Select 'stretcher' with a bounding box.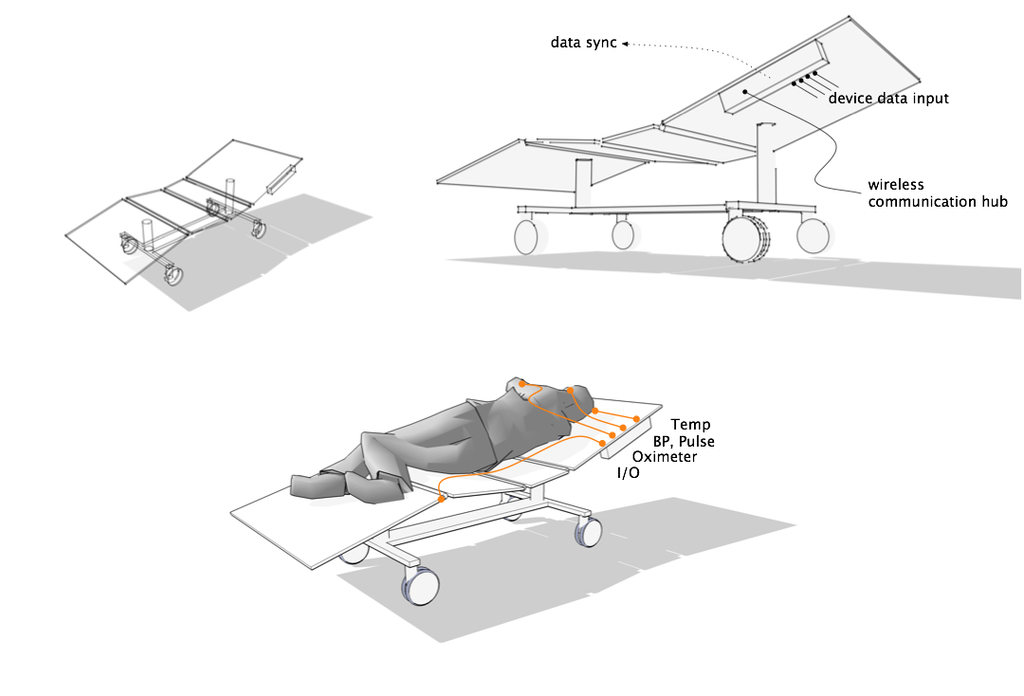
box=[228, 394, 662, 607].
